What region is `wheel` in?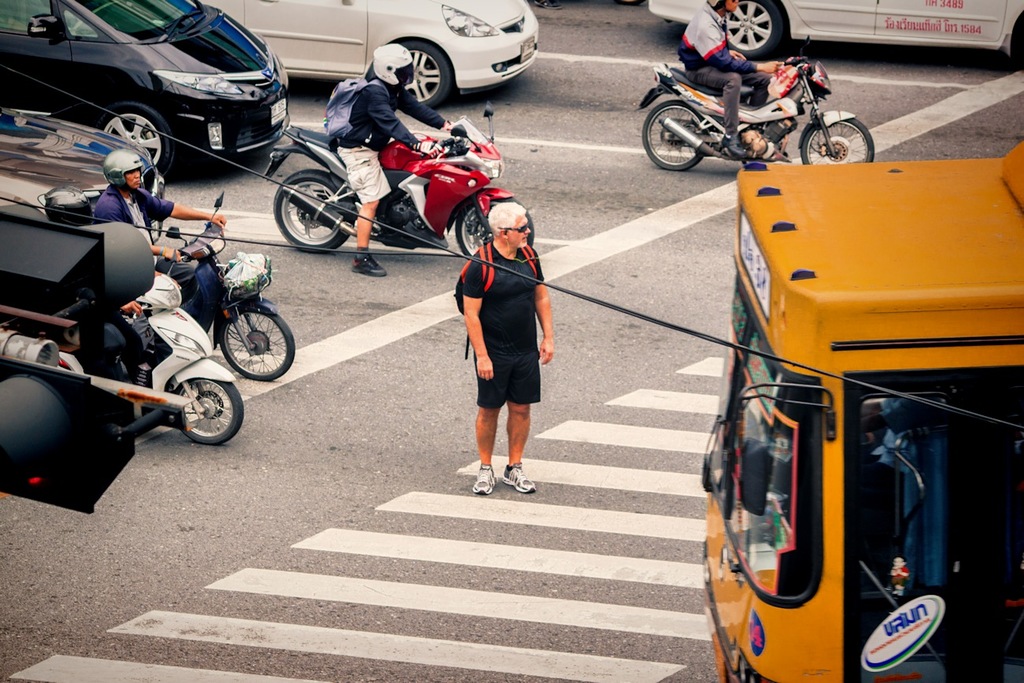
<box>273,168,354,254</box>.
